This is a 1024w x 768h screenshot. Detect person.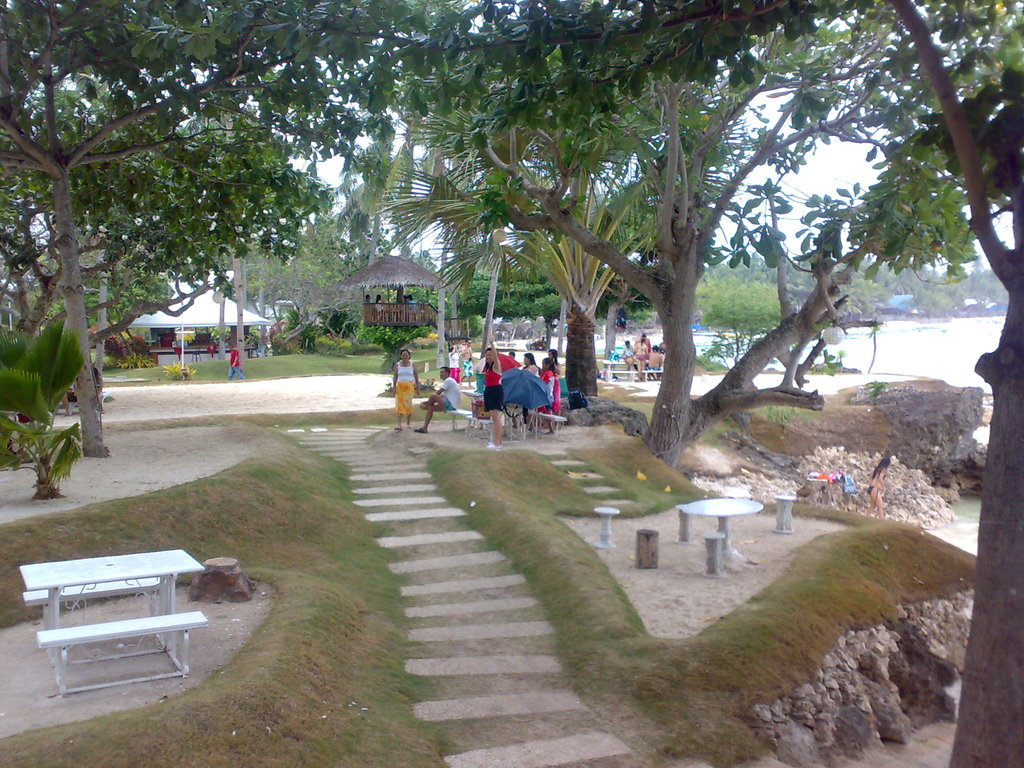
BBox(393, 343, 420, 424).
